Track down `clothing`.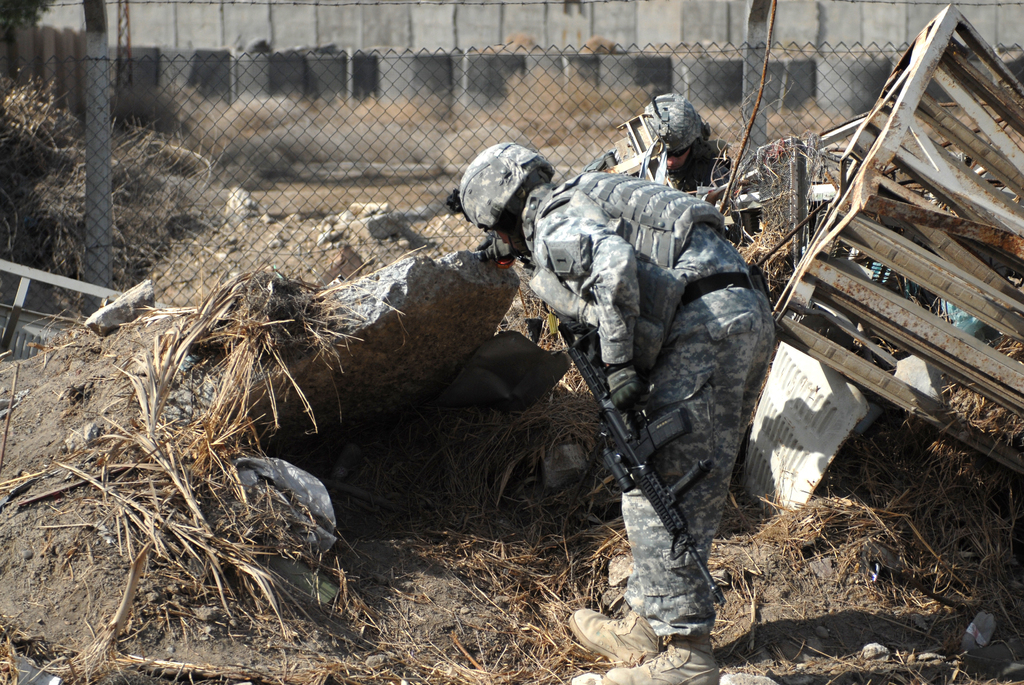
Tracked to locate(434, 116, 803, 624).
